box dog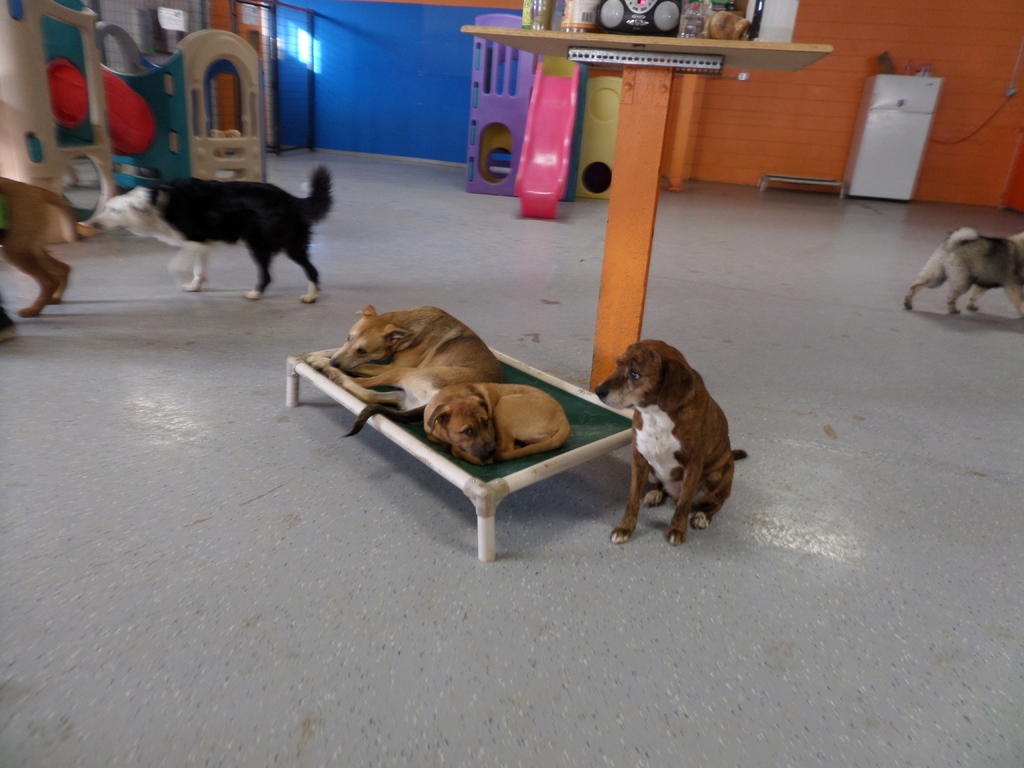
(423, 381, 568, 463)
